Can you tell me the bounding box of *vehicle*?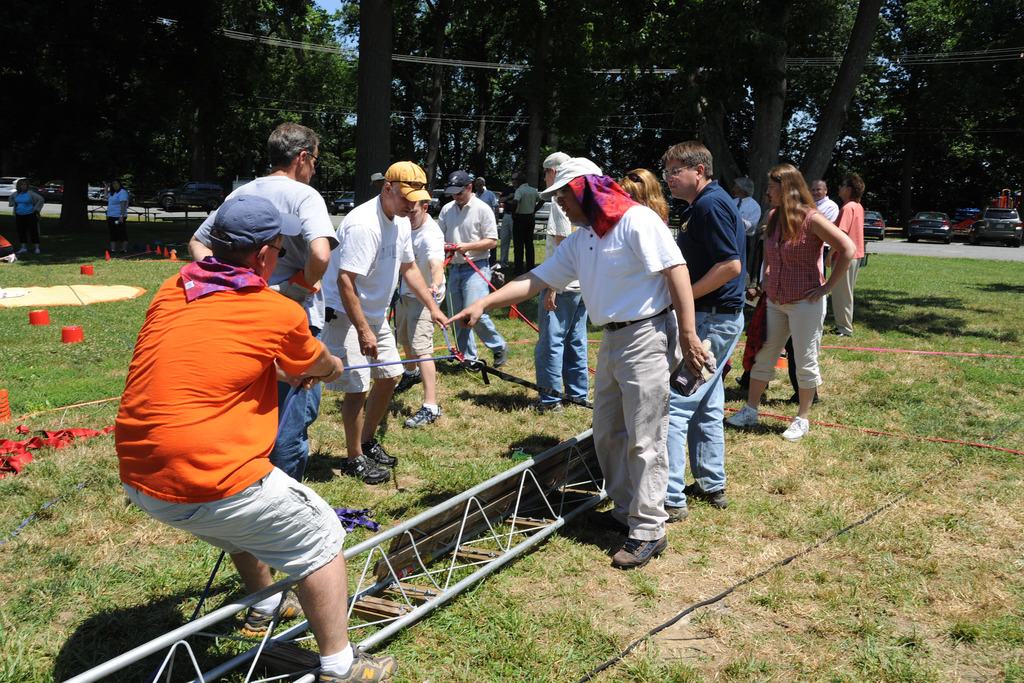
[84,184,113,202].
